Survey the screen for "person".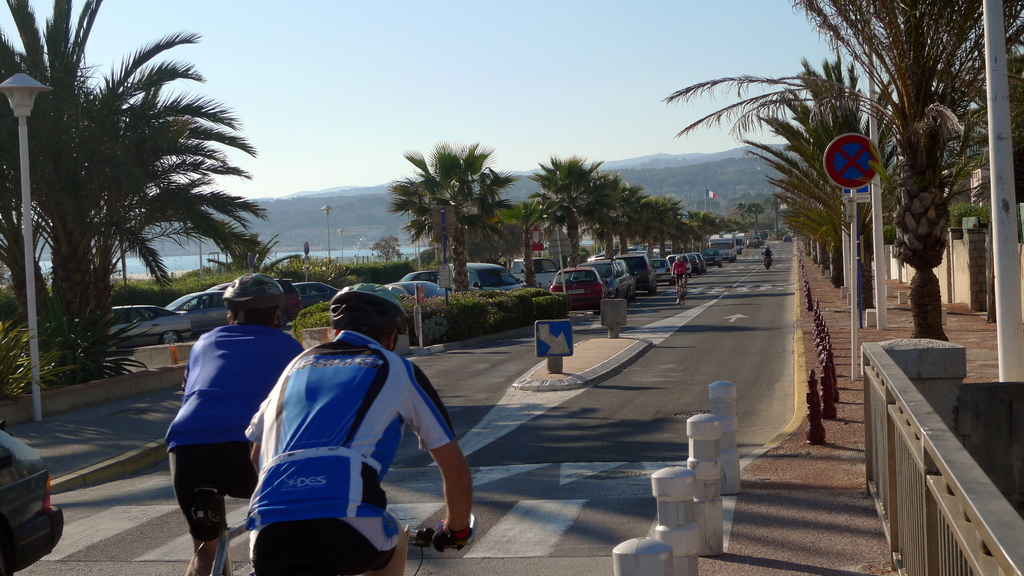
Survey found: left=166, top=273, right=307, bottom=575.
